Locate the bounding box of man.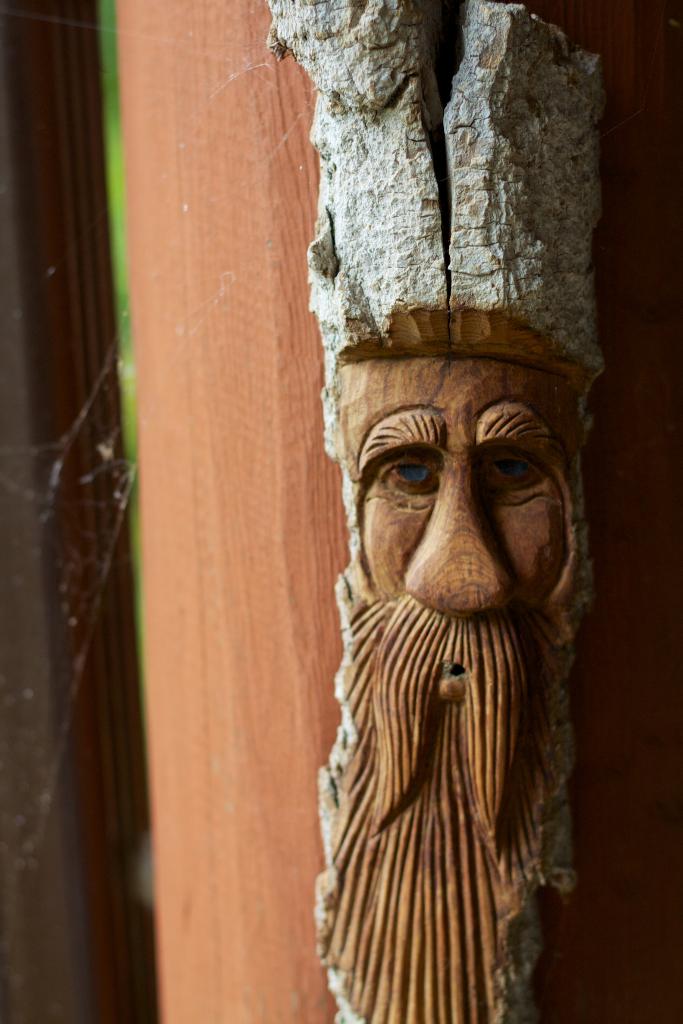
Bounding box: locate(263, 0, 607, 1023).
